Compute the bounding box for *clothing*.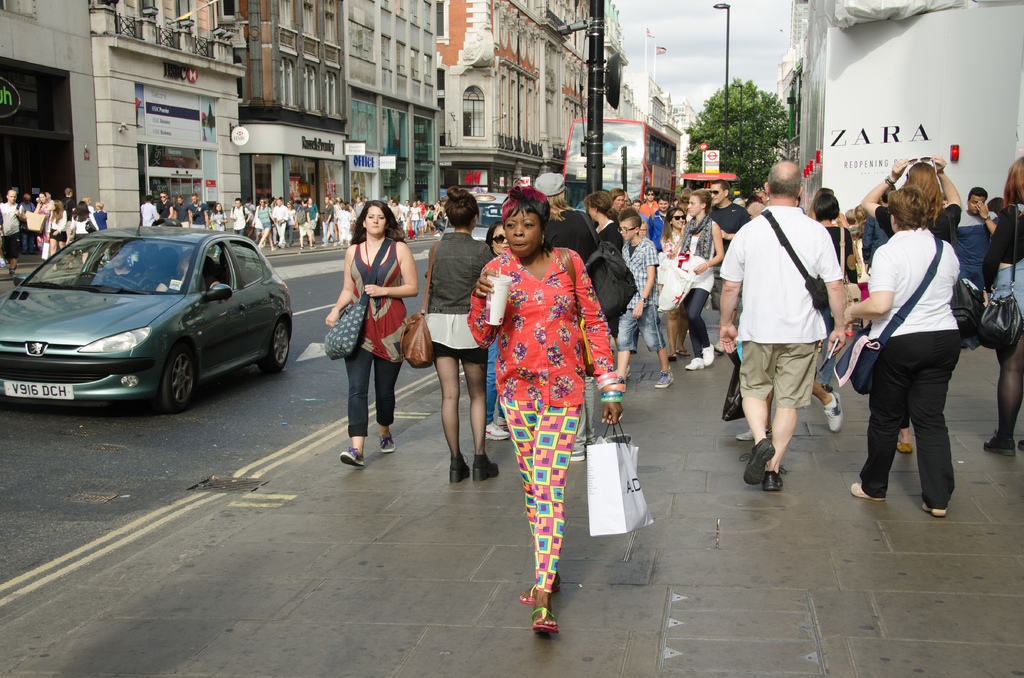
region(478, 219, 612, 572).
